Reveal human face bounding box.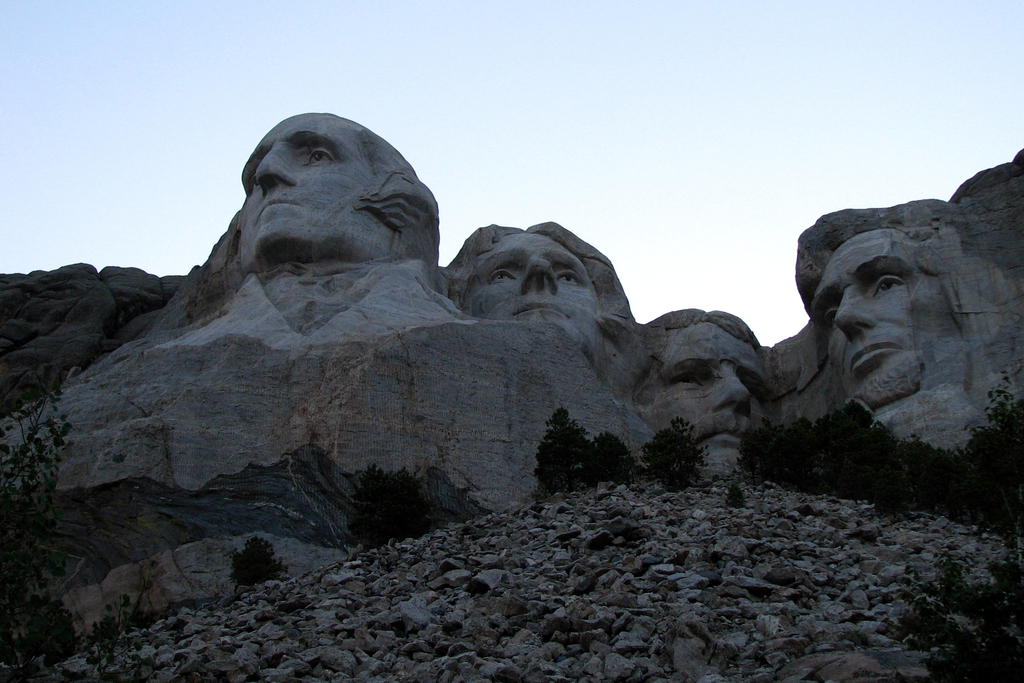
Revealed: <box>238,113,378,239</box>.
